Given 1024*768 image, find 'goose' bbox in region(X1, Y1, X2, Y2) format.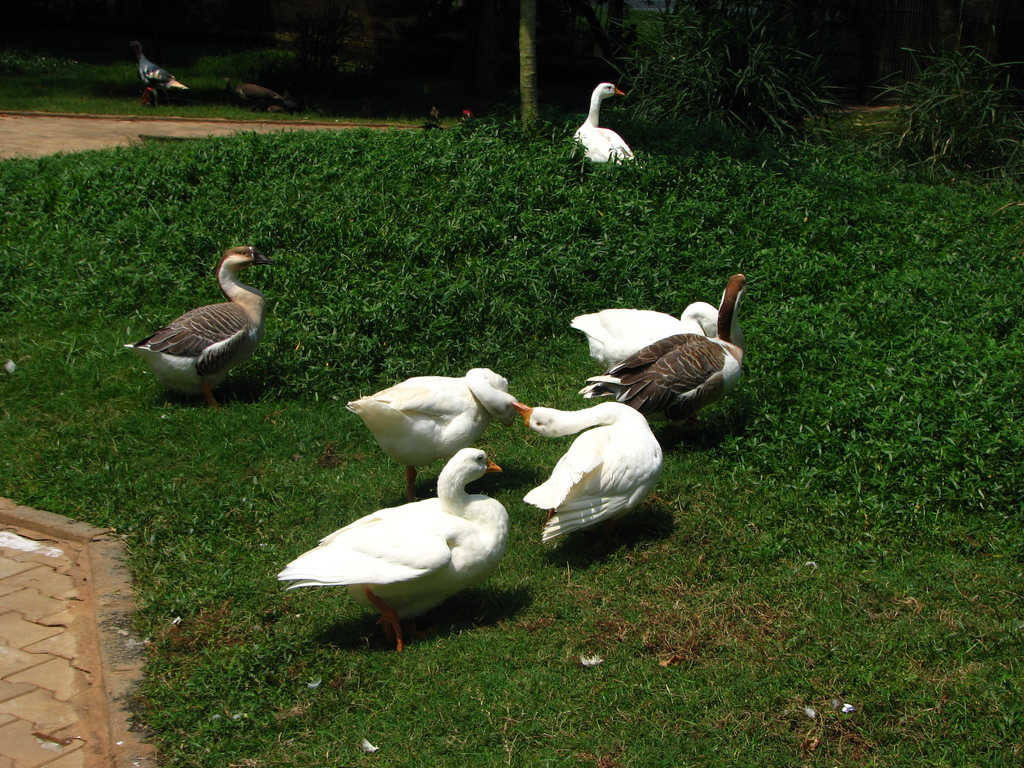
region(341, 373, 520, 492).
